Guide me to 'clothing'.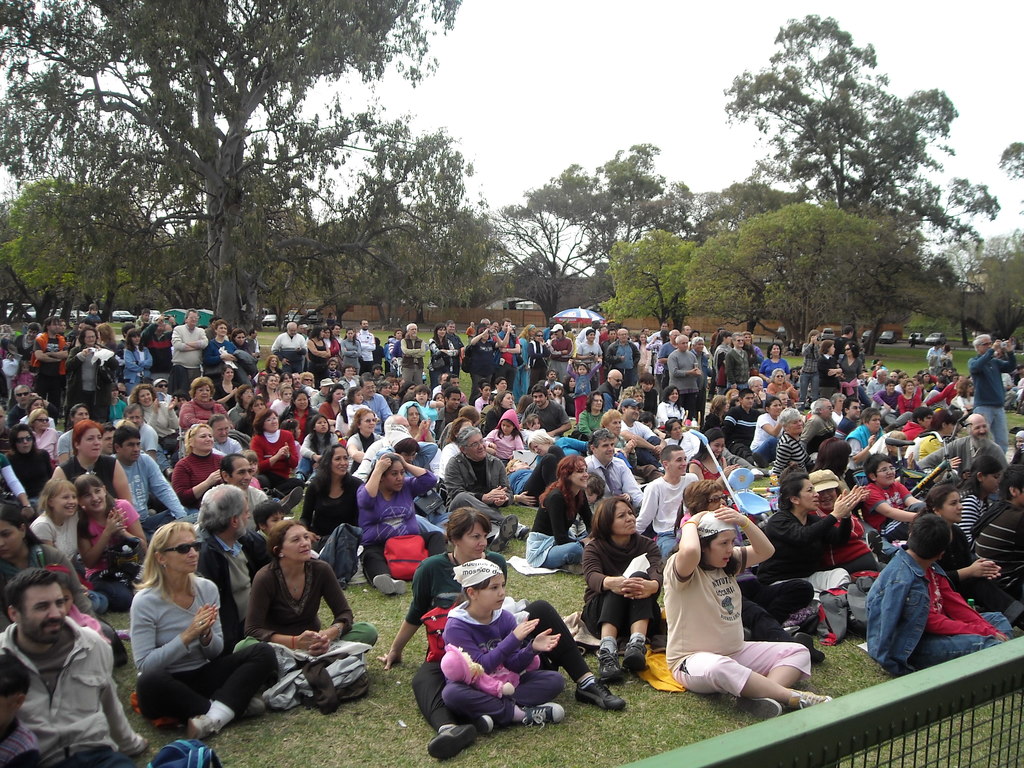
Guidance: box(465, 340, 500, 403).
